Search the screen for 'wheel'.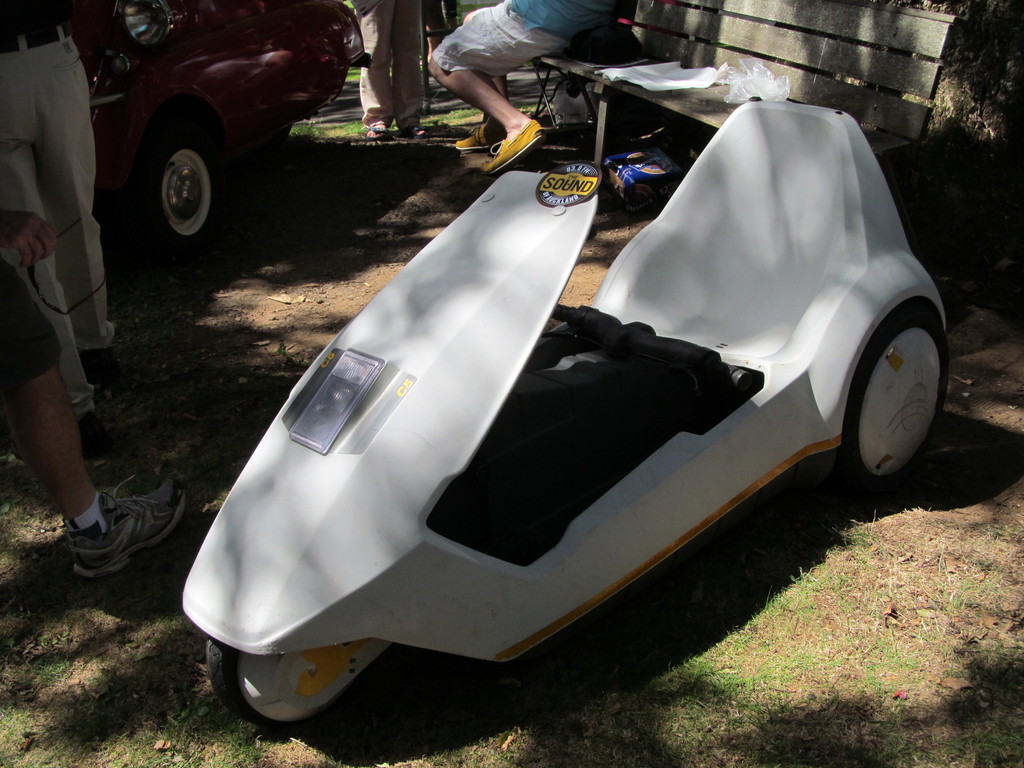
Found at x1=202, y1=639, x2=412, y2=735.
